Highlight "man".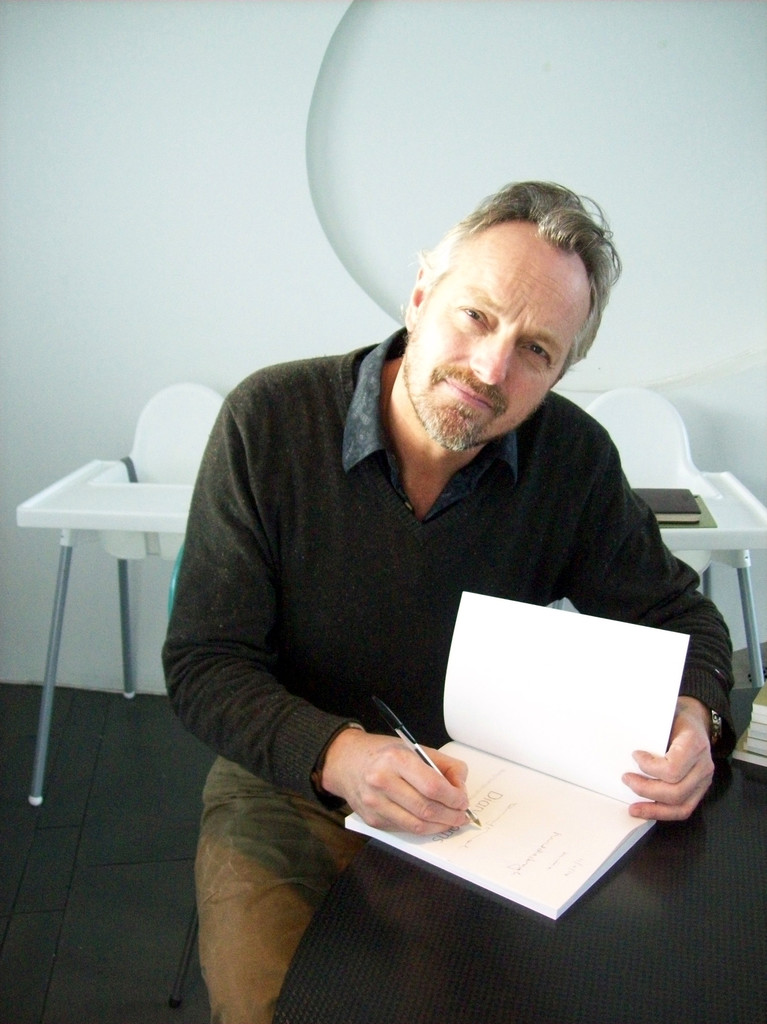
Highlighted region: <region>150, 147, 721, 928</region>.
